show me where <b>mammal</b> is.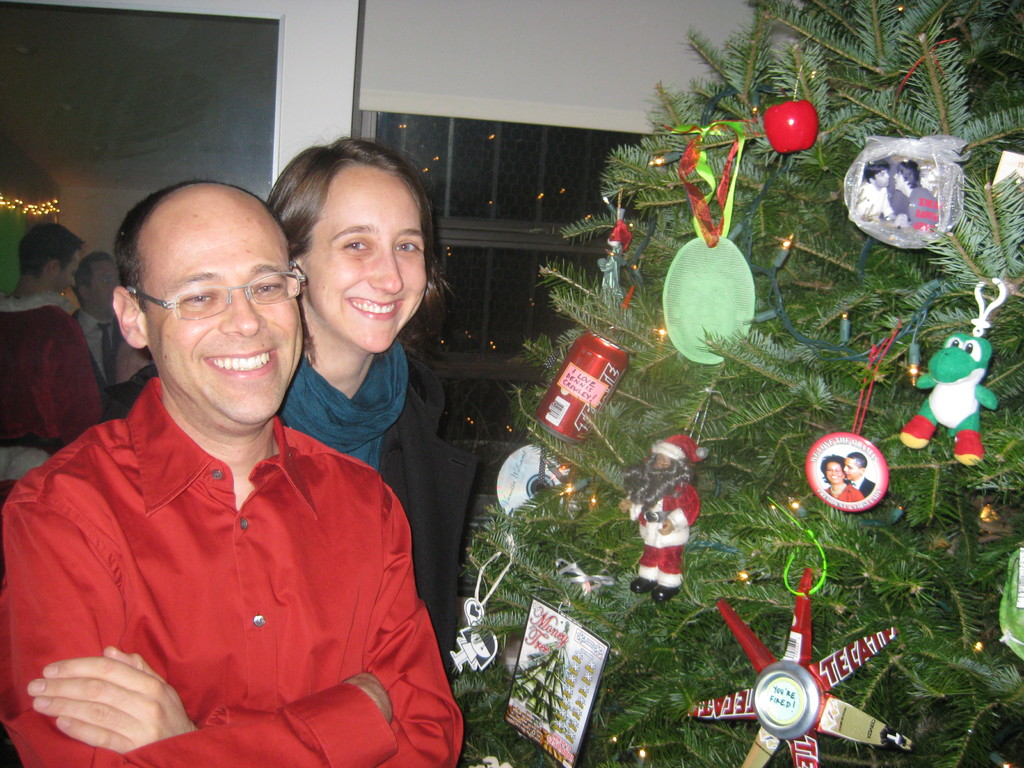
<b>mammal</b> is at box(0, 223, 103, 461).
